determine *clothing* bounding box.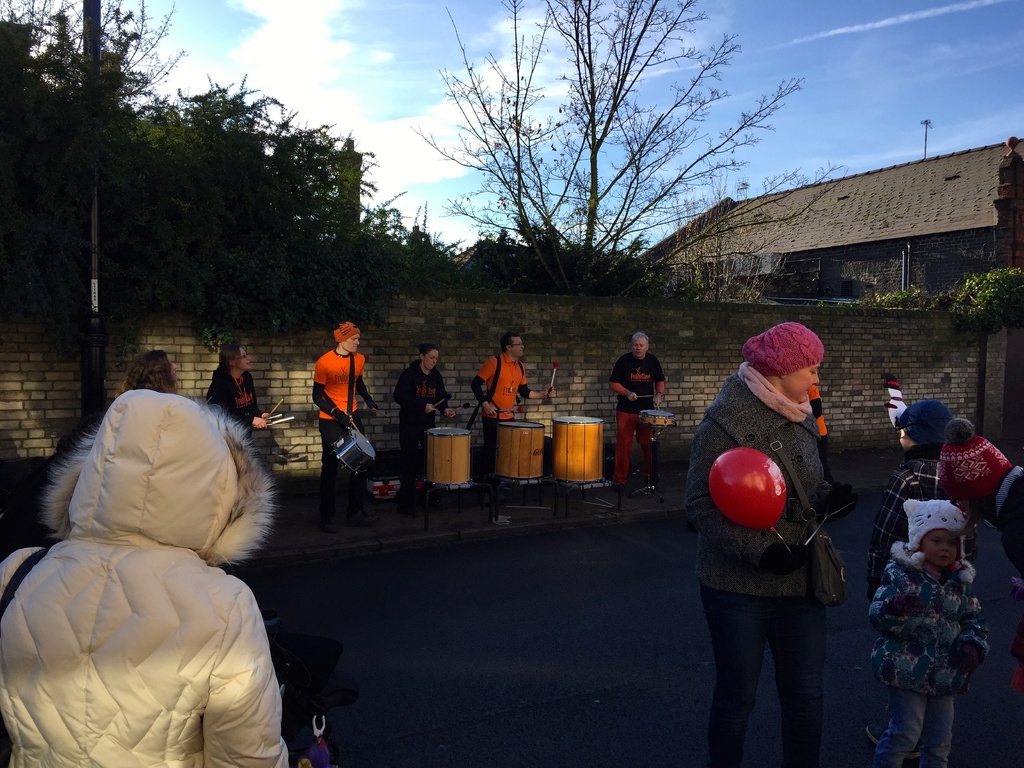
Determined: Rect(207, 372, 260, 430).
